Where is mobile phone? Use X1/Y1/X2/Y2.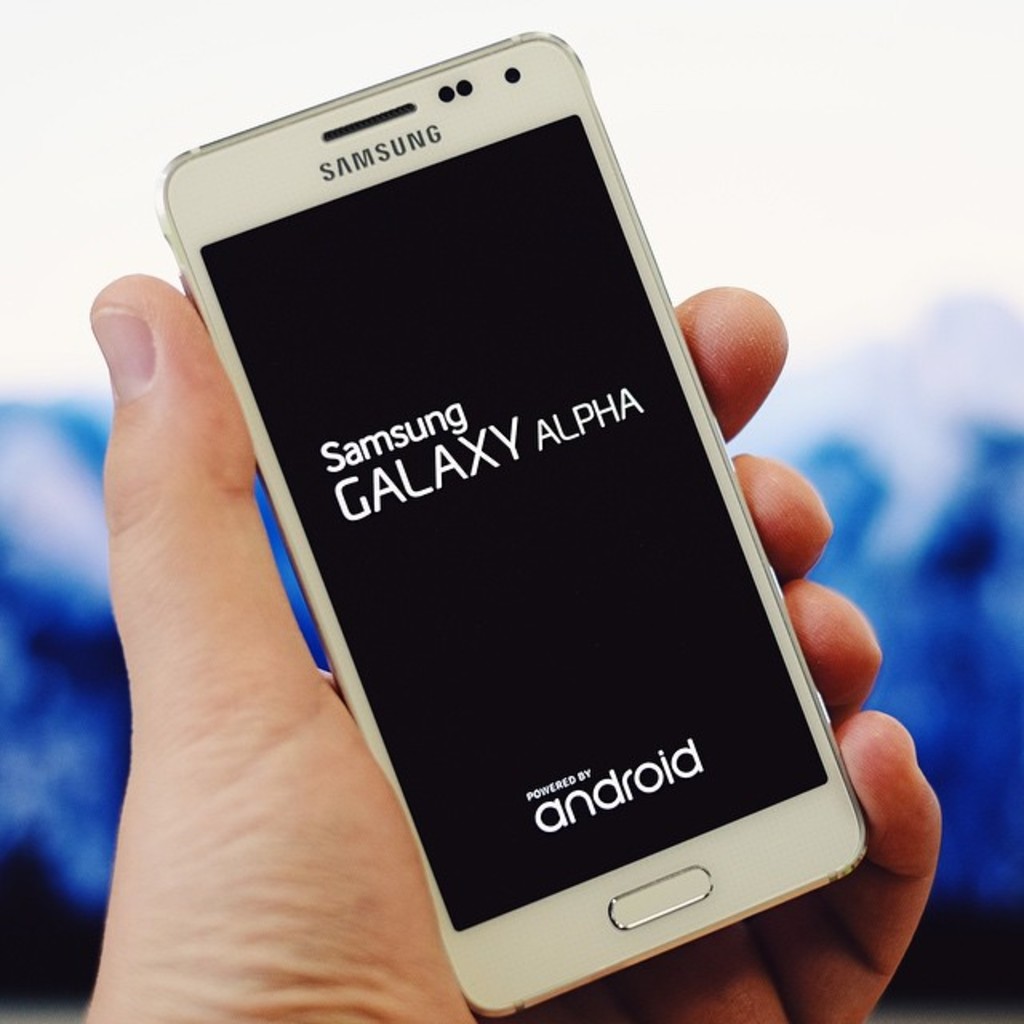
150/30/870/1022.
